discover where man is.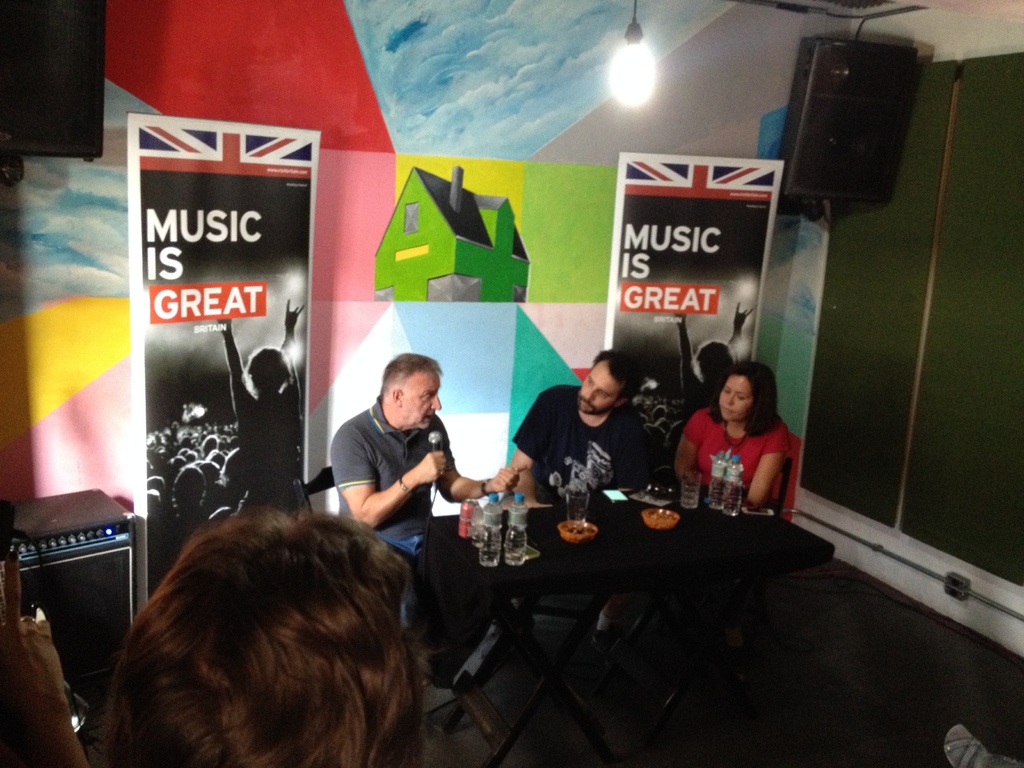
Discovered at [x1=312, y1=349, x2=492, y2=608].
